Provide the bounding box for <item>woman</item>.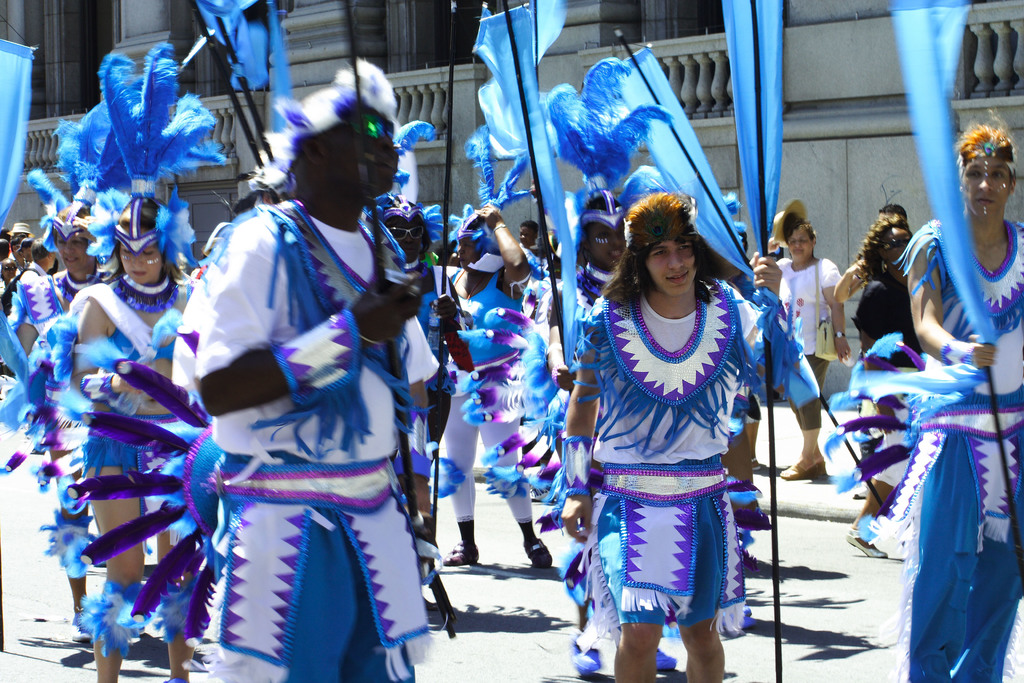
897 124 1023 682.
